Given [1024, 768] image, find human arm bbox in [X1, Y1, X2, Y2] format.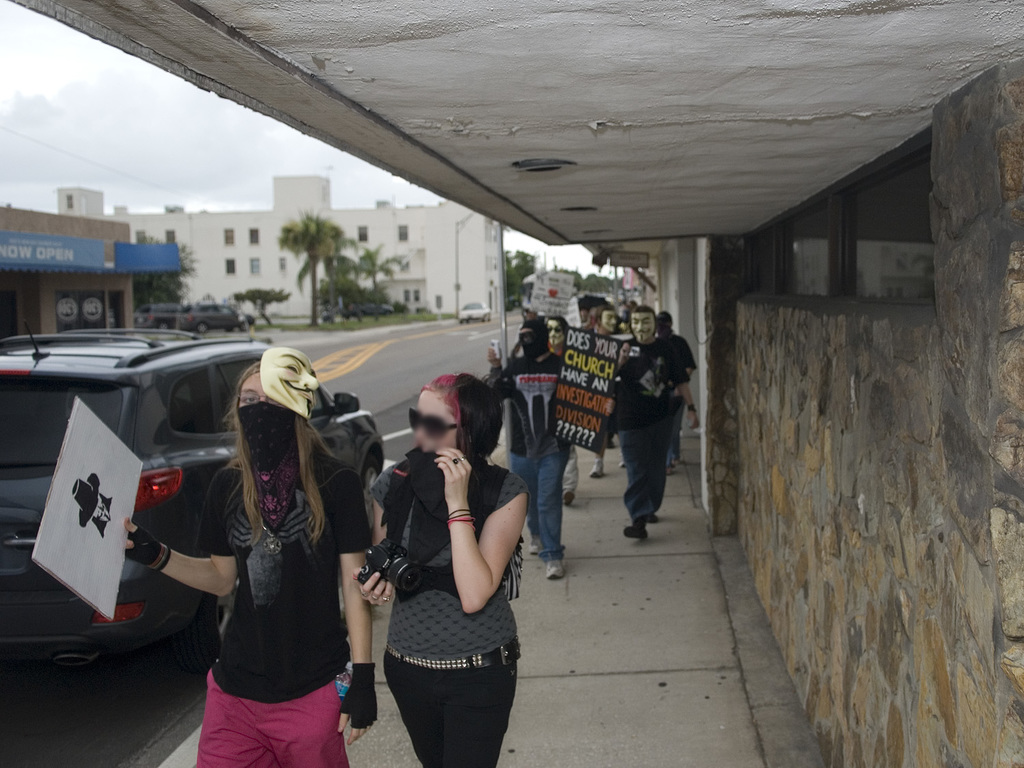
[321, 473, 390, 748].
